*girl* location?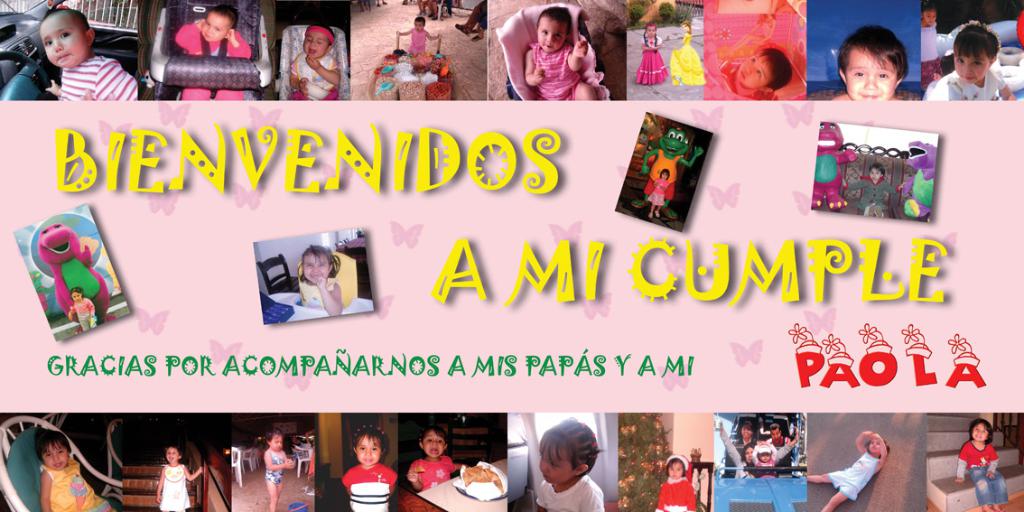
box=[658, 451, 694, 508]
